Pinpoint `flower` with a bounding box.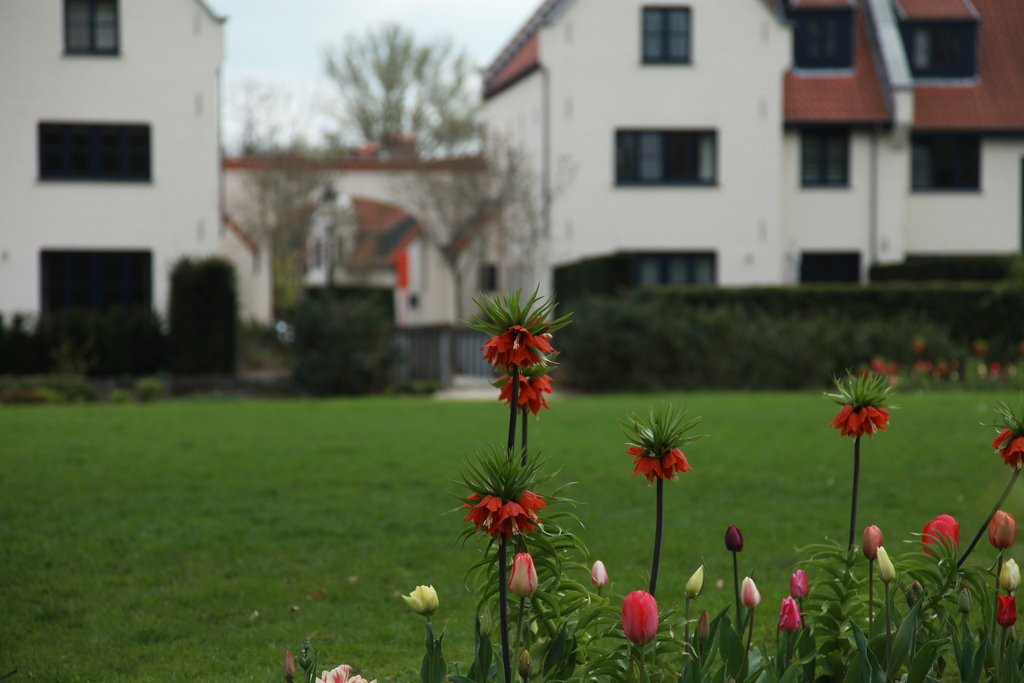
<box>788,571,810,598</box>.
